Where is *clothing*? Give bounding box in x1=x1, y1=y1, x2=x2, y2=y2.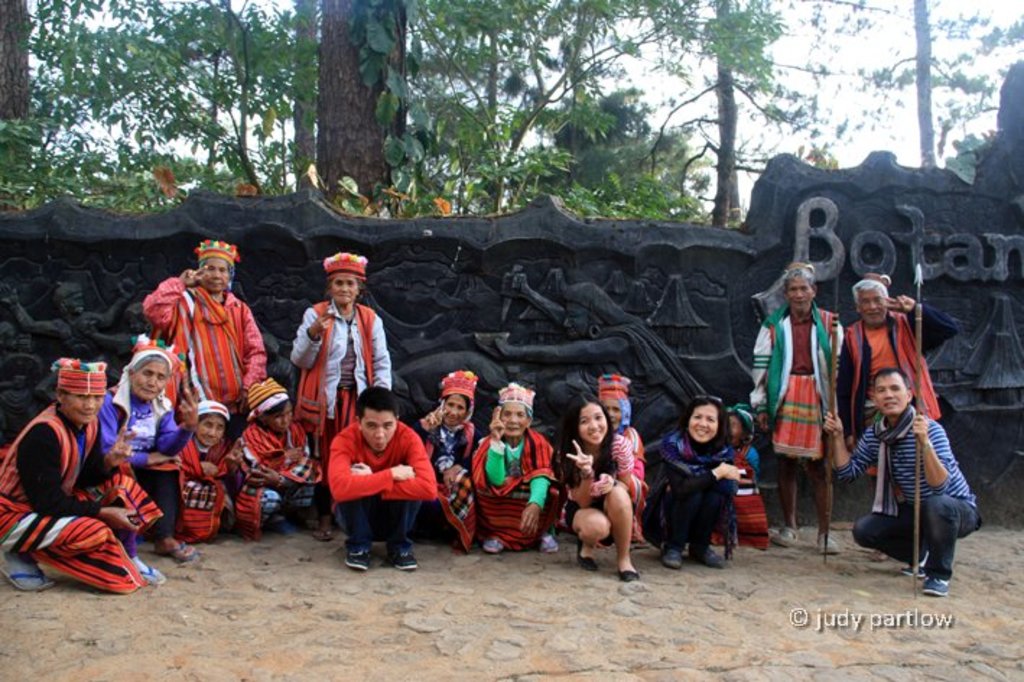
x1=287, y1=288, x2=396, y2=457.
